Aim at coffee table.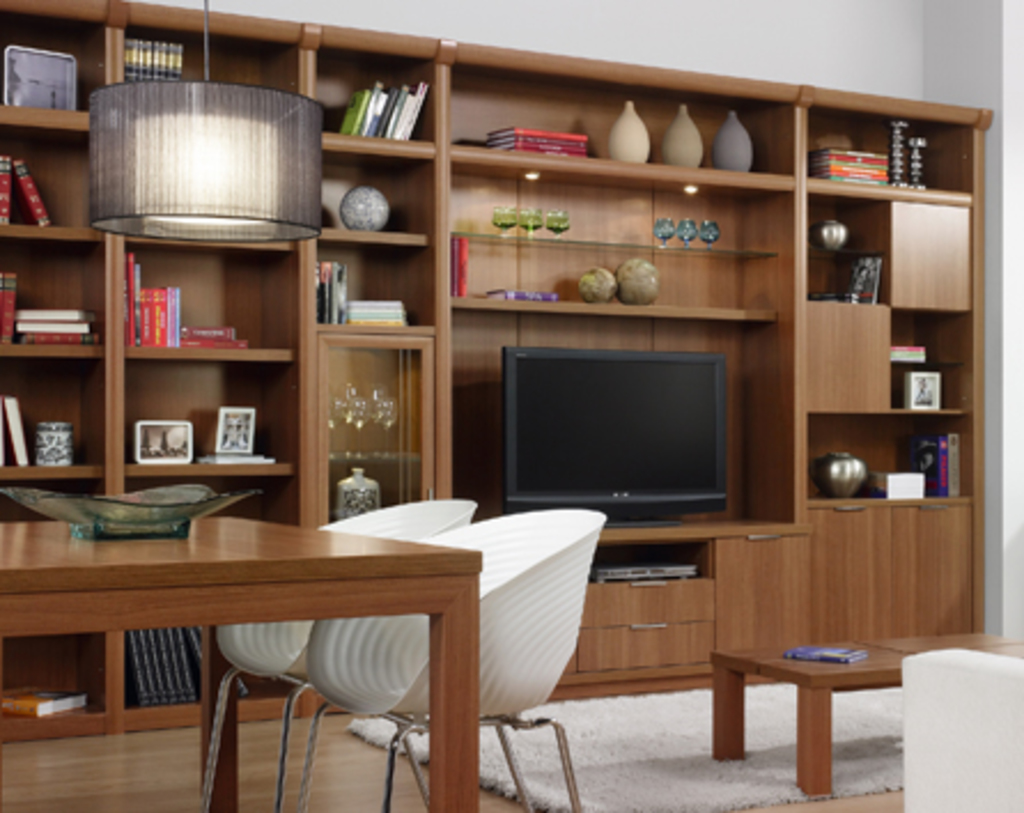
Aimed at [left=0, top=514, right=487, bottom=811].
